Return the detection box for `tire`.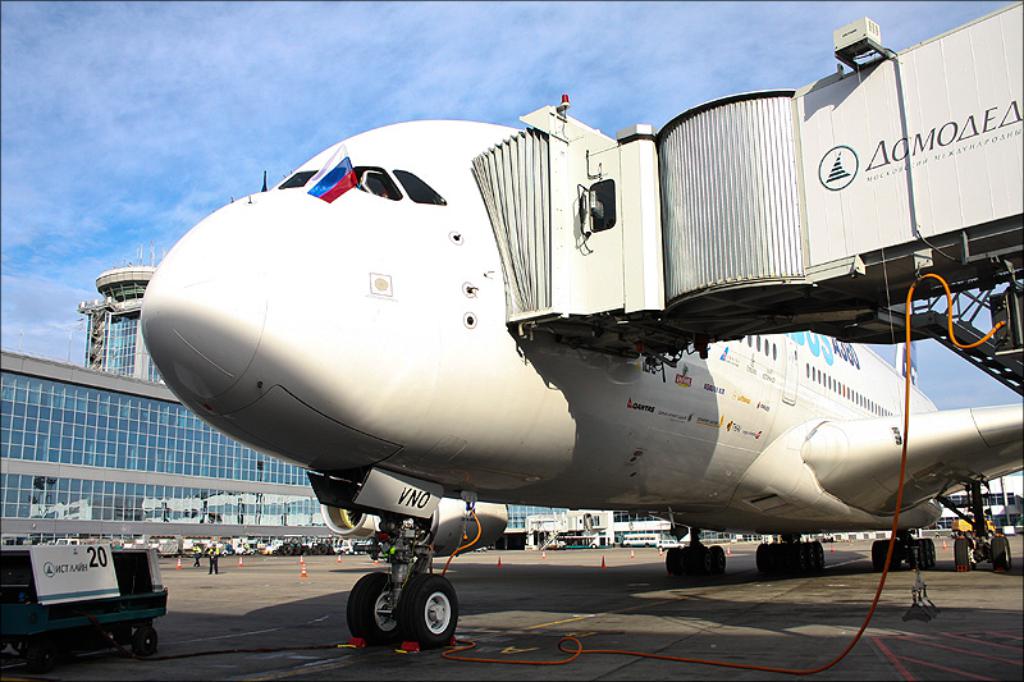
bbox(791, 539, 804, 572).
